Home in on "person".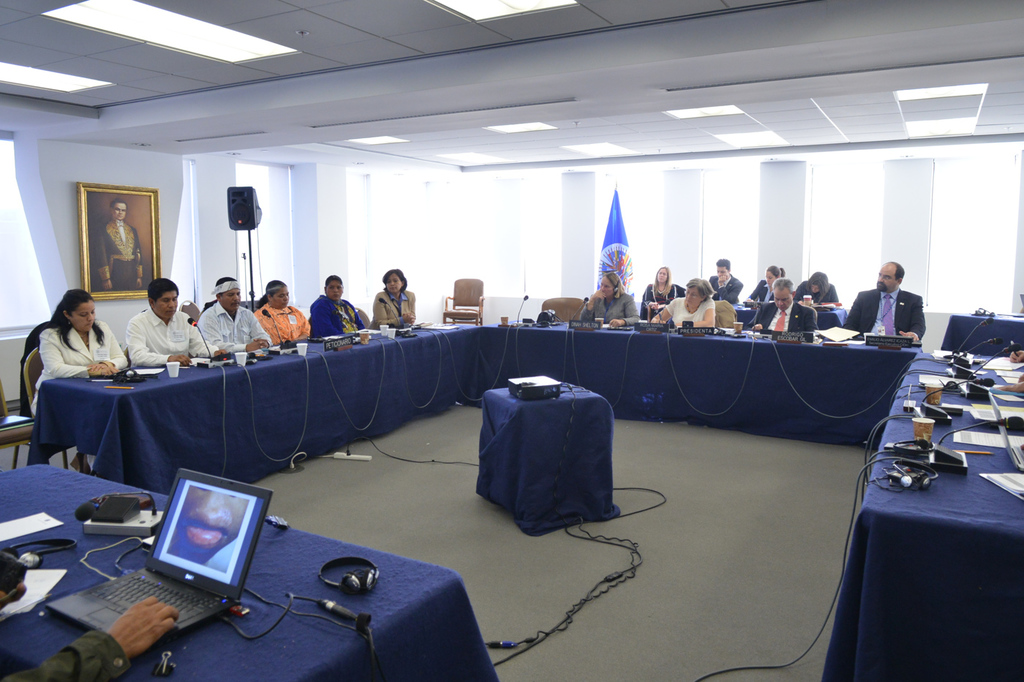
Homed in at box=[573, 268, 640, 333].
